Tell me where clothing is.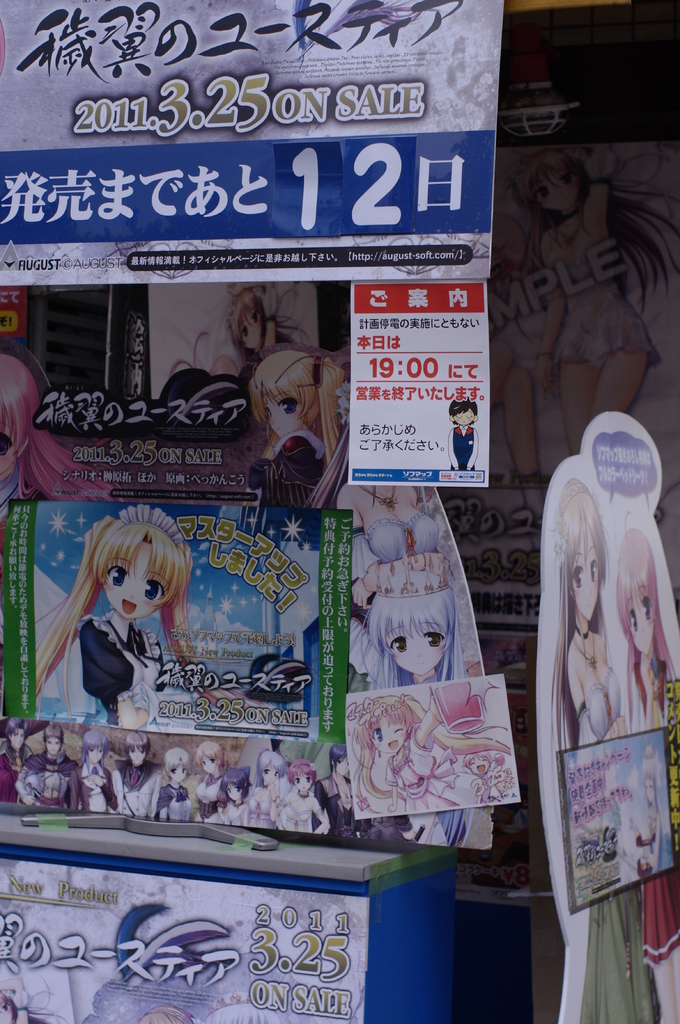
clothing is at l=388, t=745, r=483, b=817.
